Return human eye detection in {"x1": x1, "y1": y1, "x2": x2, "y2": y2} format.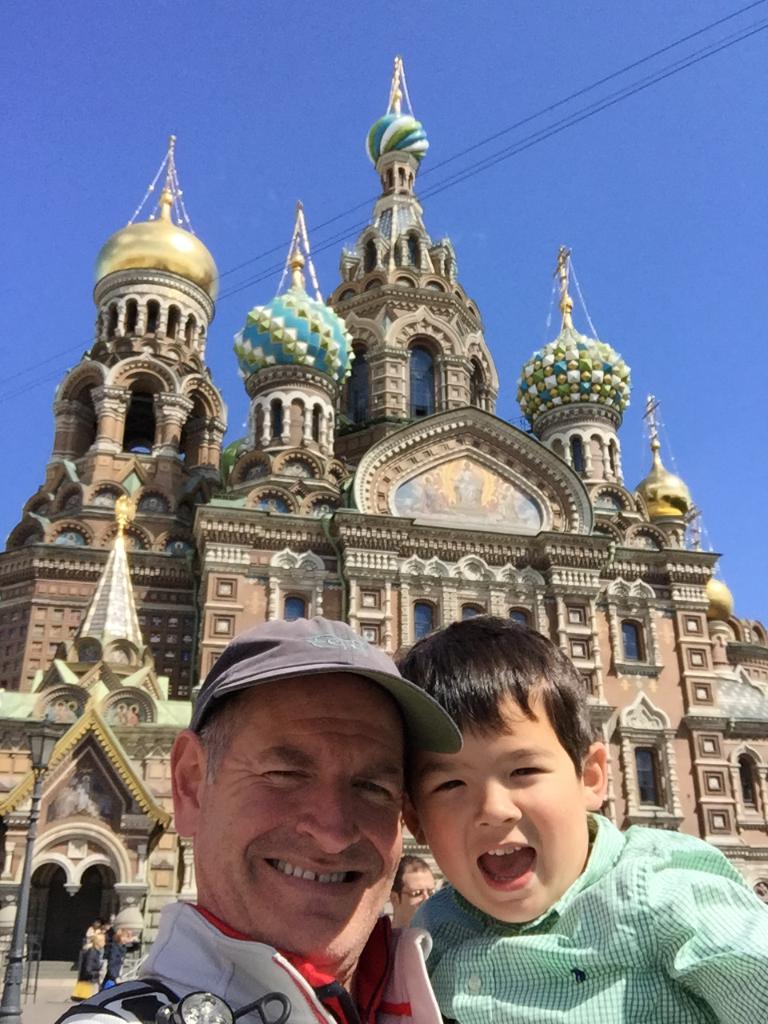
{"x1": 506, "y1": 762, "x2": 552, "y2": 784}.
